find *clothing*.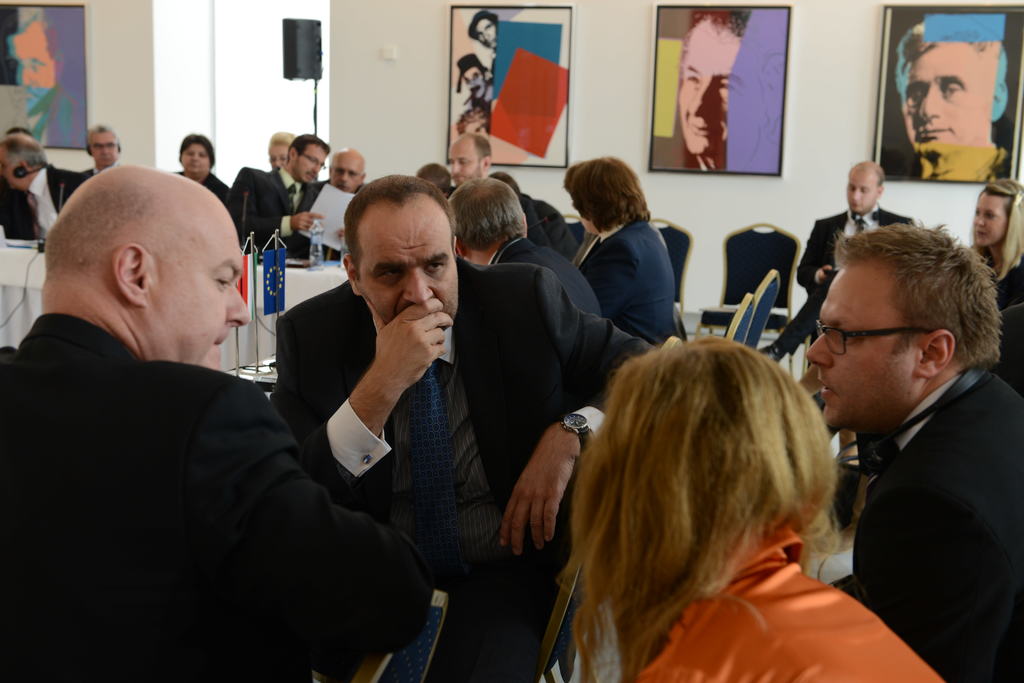
(x1=984, y1=304, x2=1023, y2=399).
